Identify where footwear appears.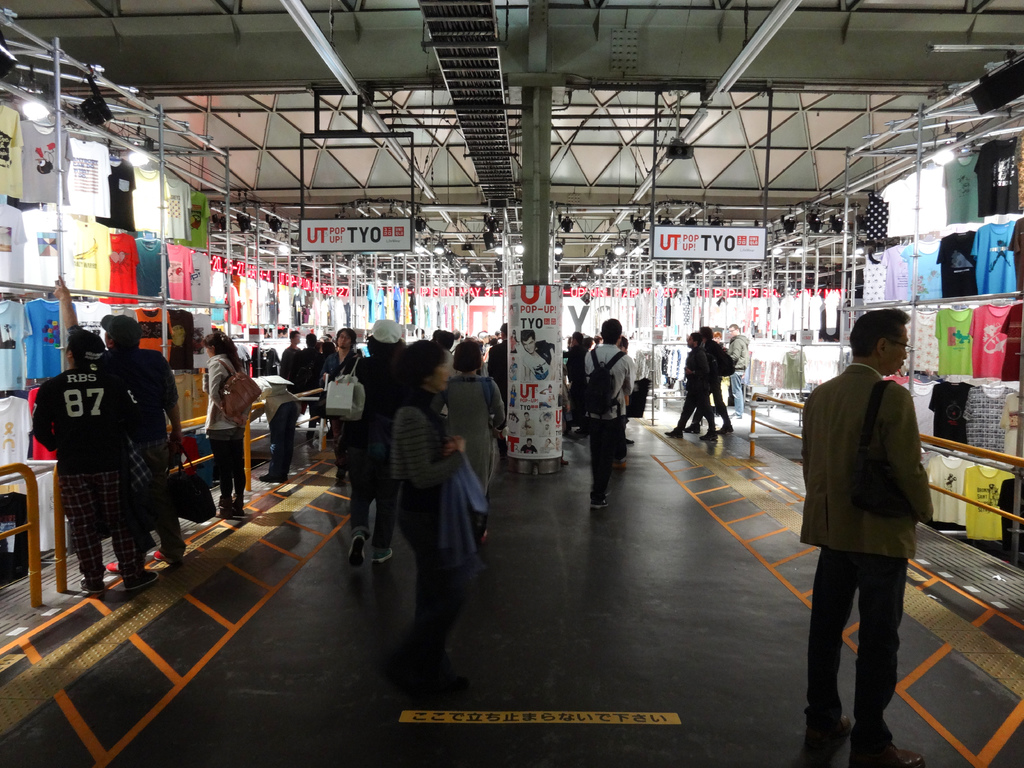
Appears at locate(258, 472, 282, 484).
